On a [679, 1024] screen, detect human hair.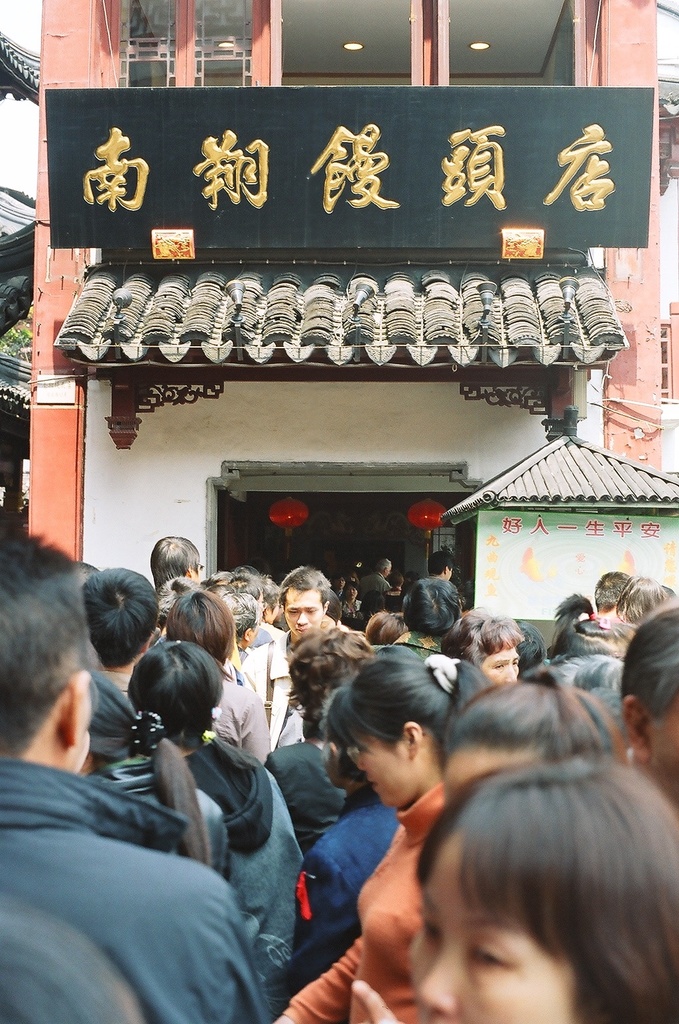
BBox(80, 659, 217, 876).
